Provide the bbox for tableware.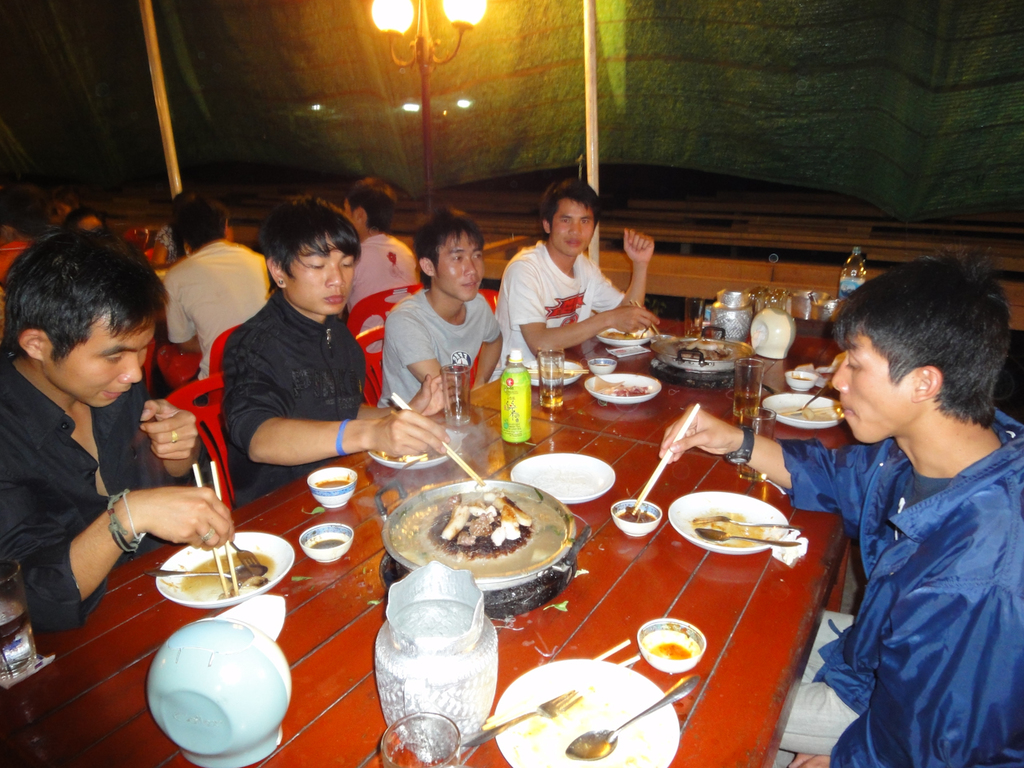
box(365, 428, 463, 470).
